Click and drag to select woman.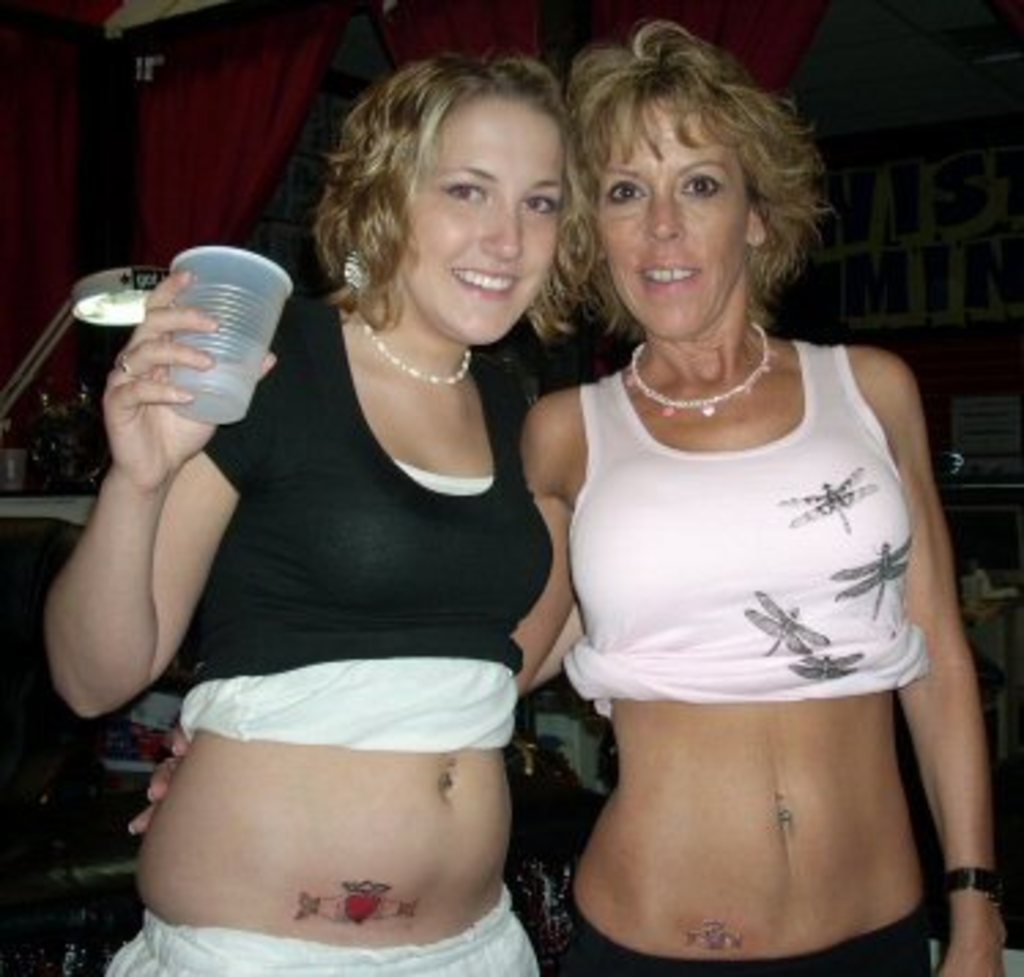
Selection: Rect(36, 52, 602, 974).
